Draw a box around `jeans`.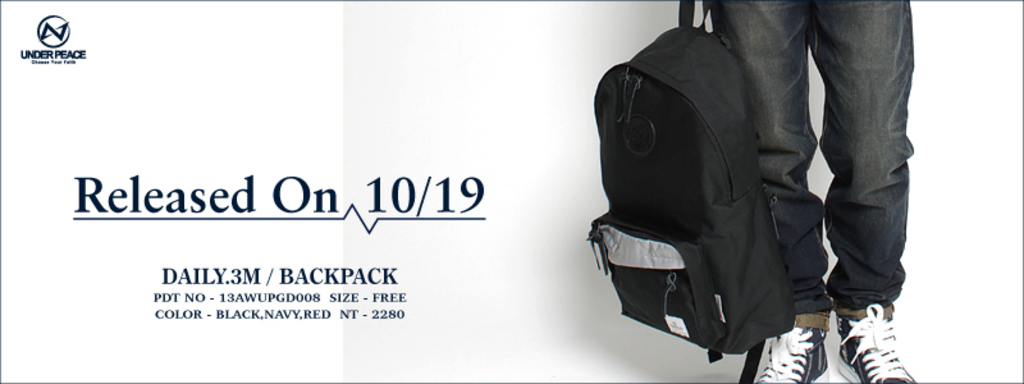
[x1=699, y1=0, x2=924, y2=337].
